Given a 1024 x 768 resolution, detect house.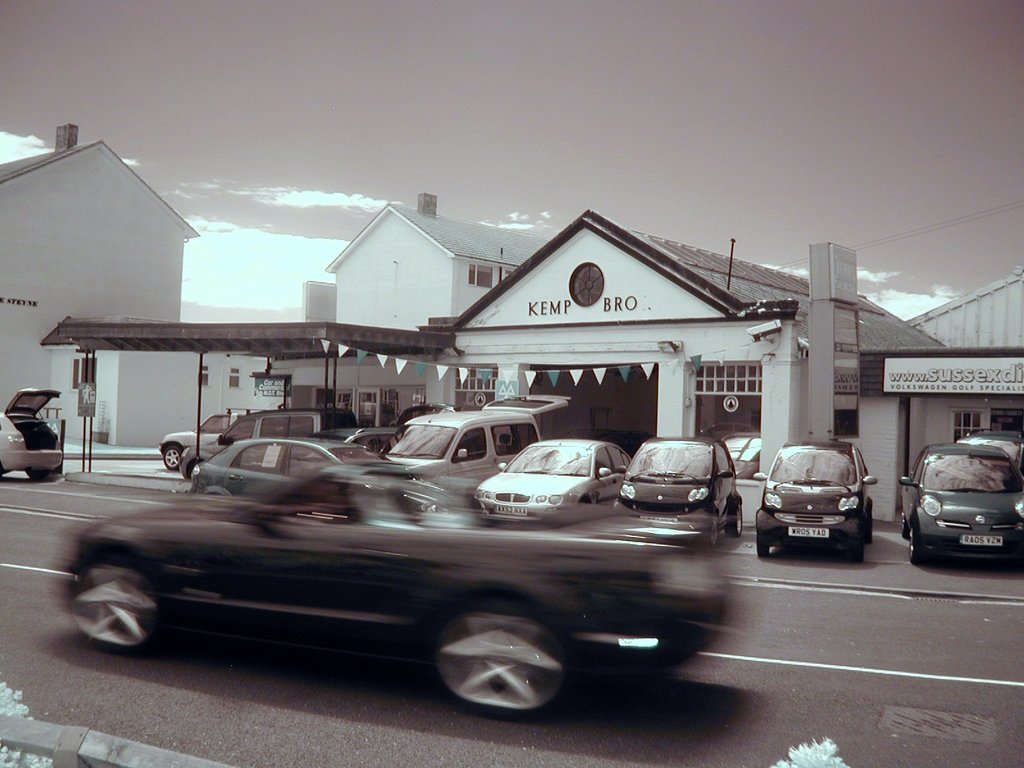
BBox(872, 259, 1023, 527).
